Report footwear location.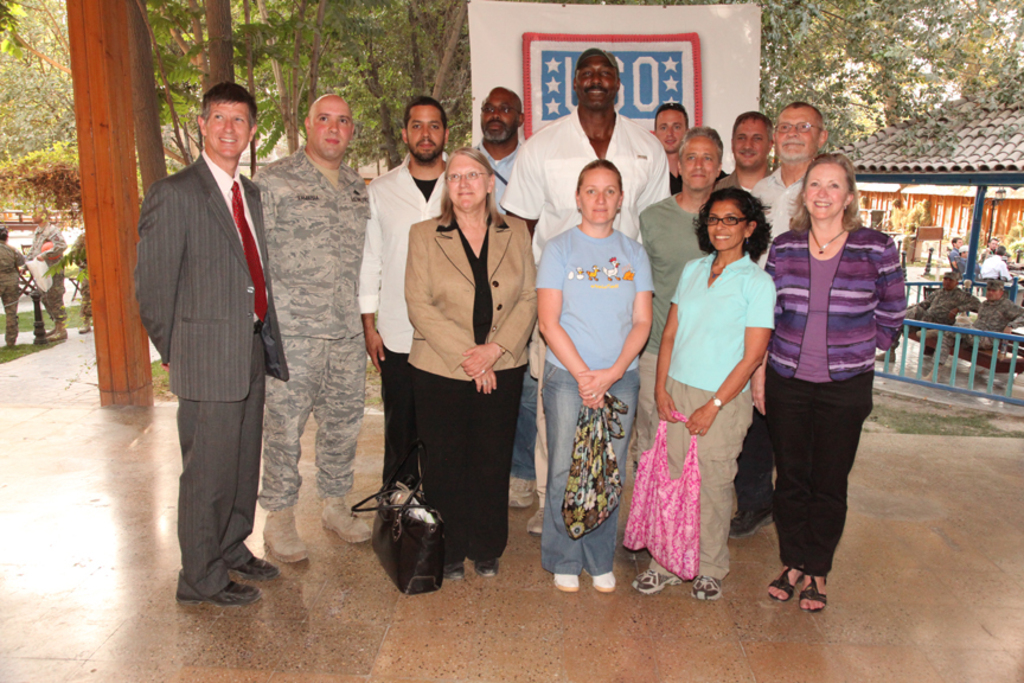
Report: pyautogui.locateOnScreen(729, 511, 772, 537).
